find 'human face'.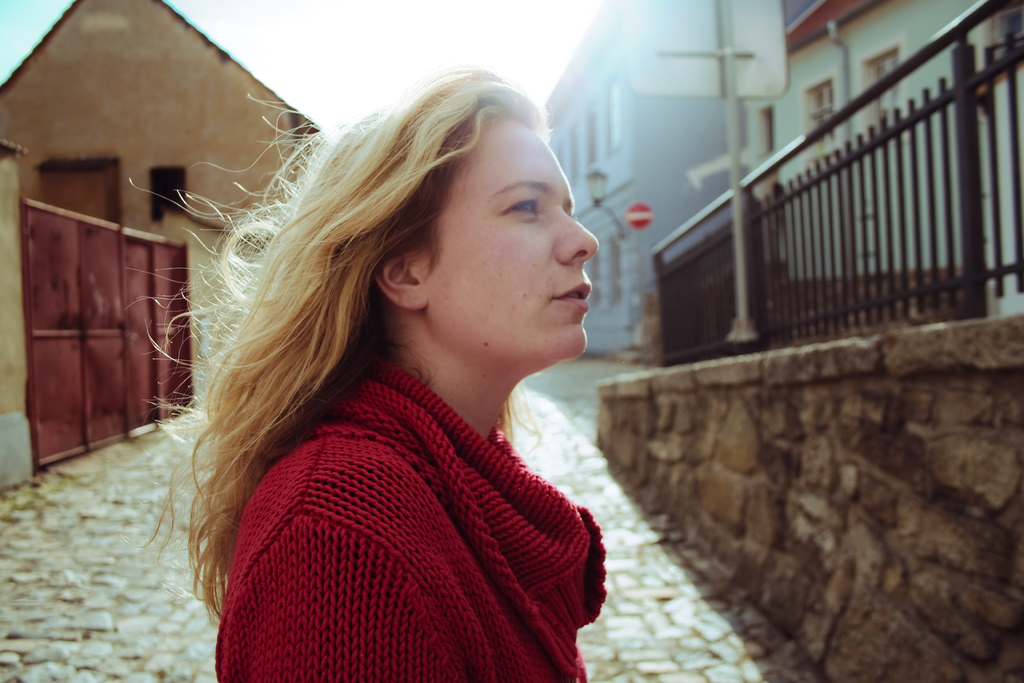
rect(430, 120, 596, 349).
